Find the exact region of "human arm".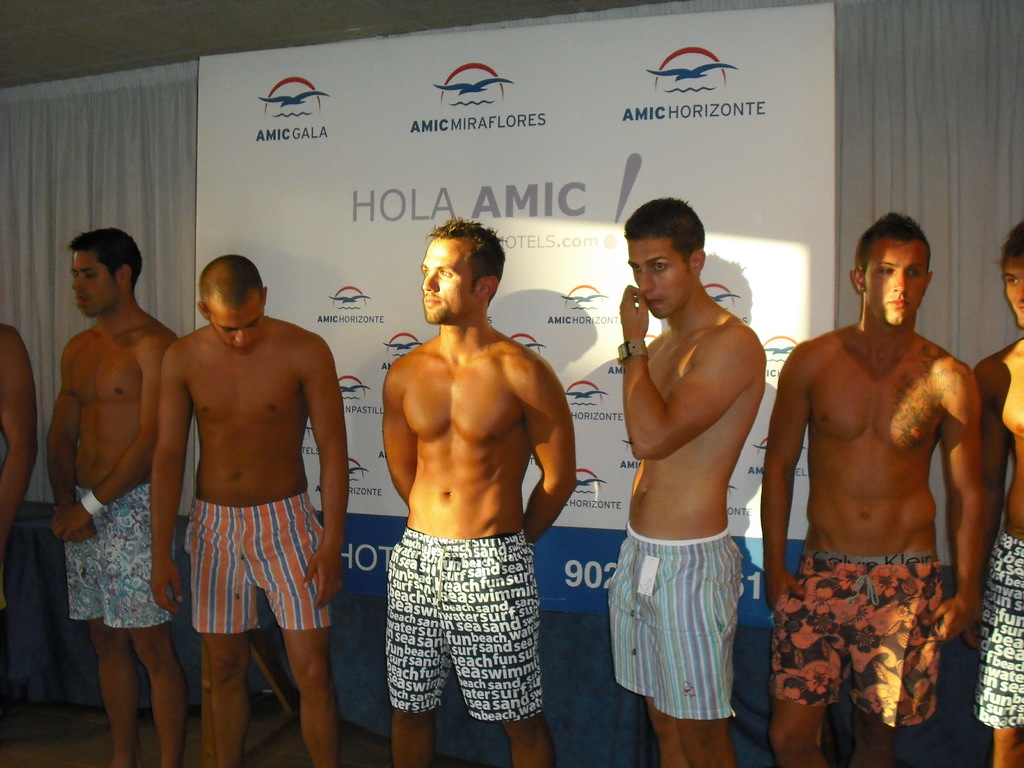
Exact region: x1=934 y1=368 x2=994 y2=643.
